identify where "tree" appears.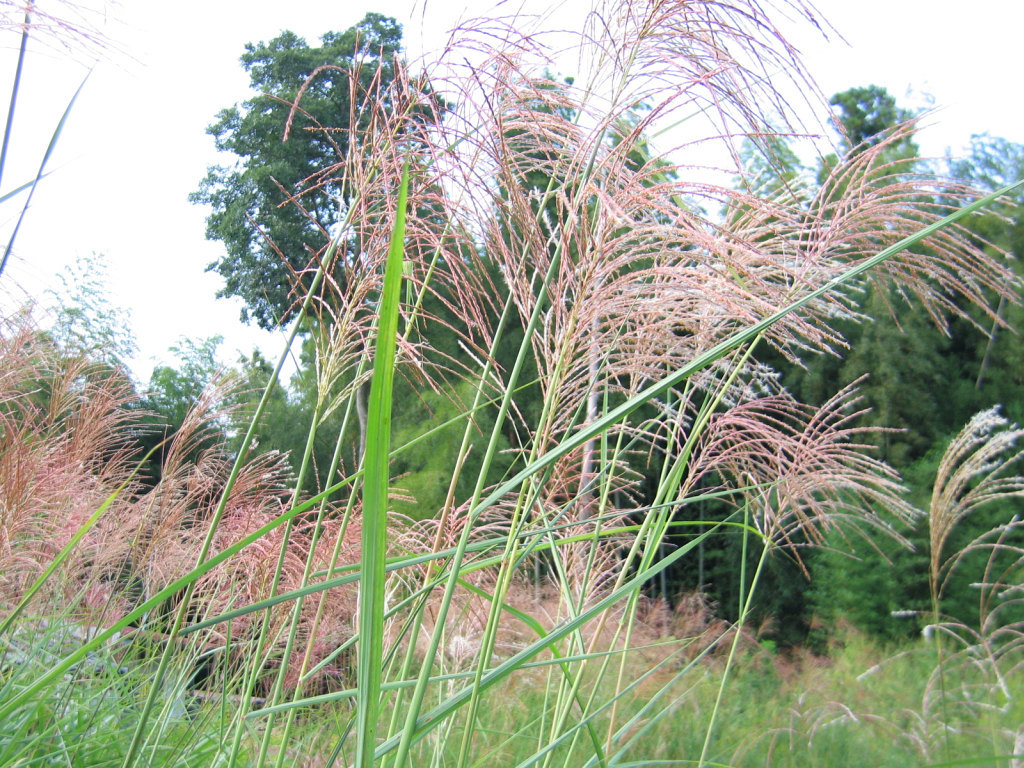
Appears at 181/7/457/483.
